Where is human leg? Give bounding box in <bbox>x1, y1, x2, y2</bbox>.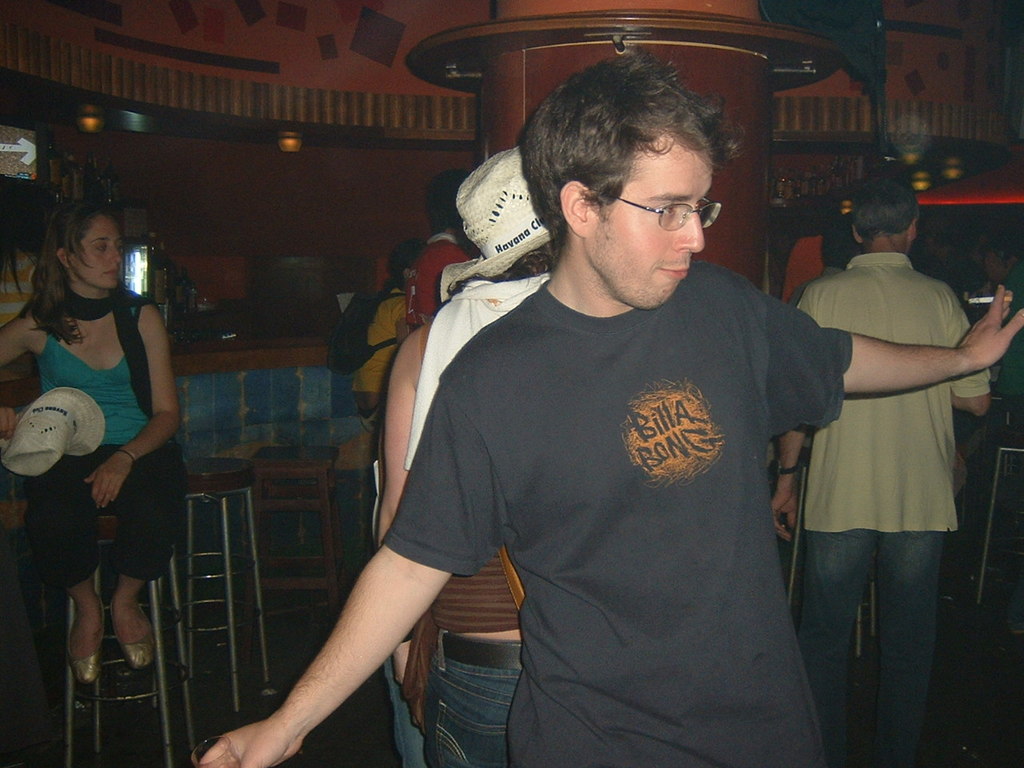
<bbox>794, 526, 882, 762</bbox>.
